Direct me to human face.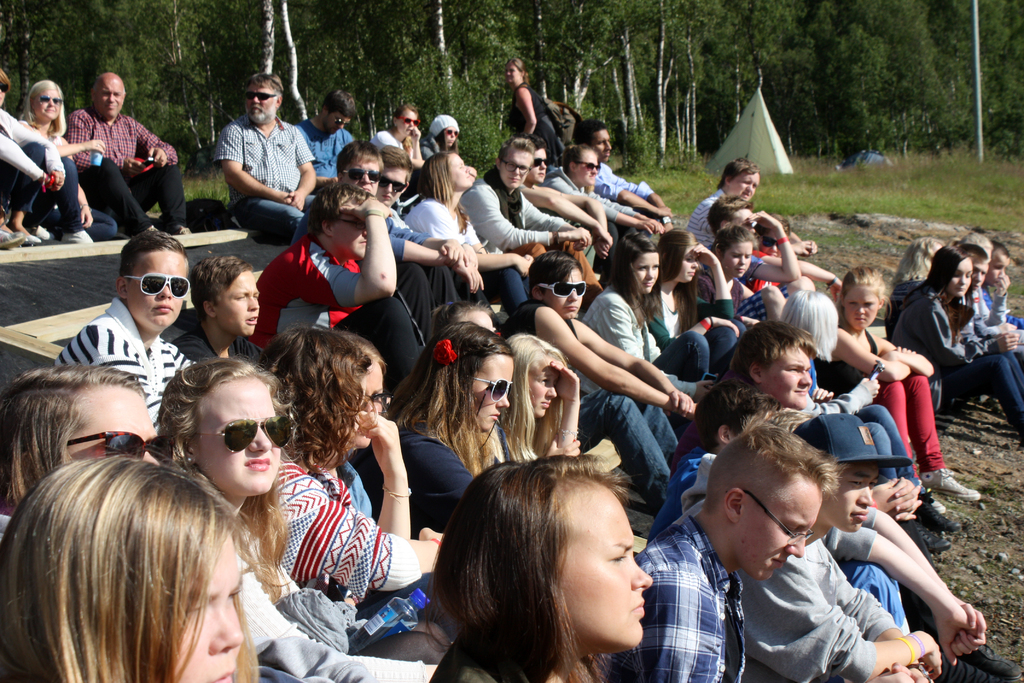
Direction: pyautogui.locateOnScreen(502, 154, 530, 186).
